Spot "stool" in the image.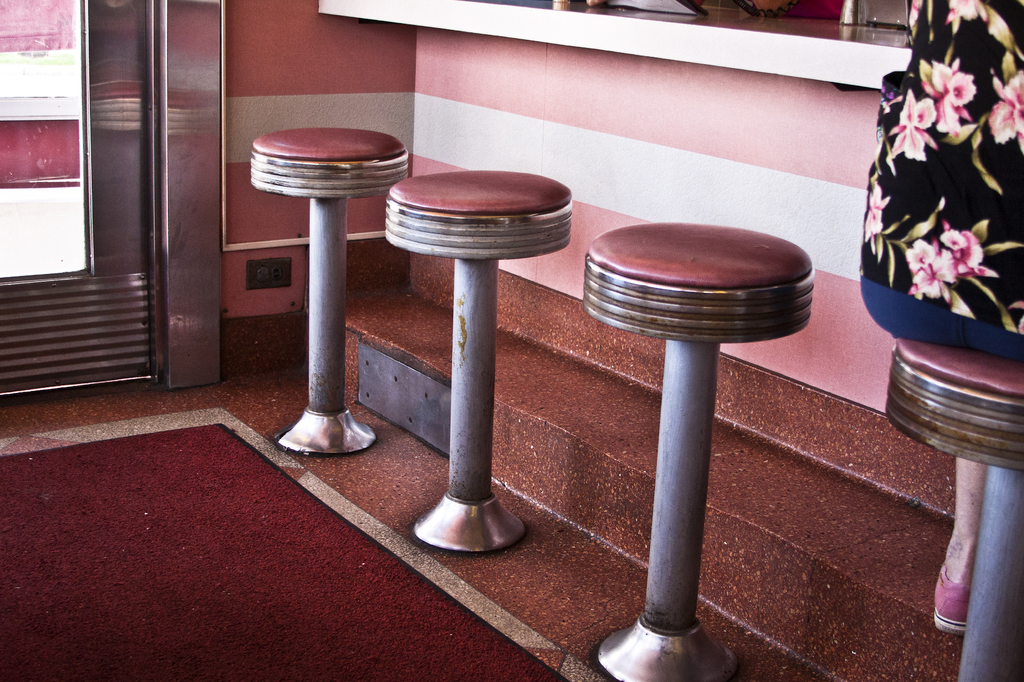
"stool" found at rect(378, 168, 570, 556).
